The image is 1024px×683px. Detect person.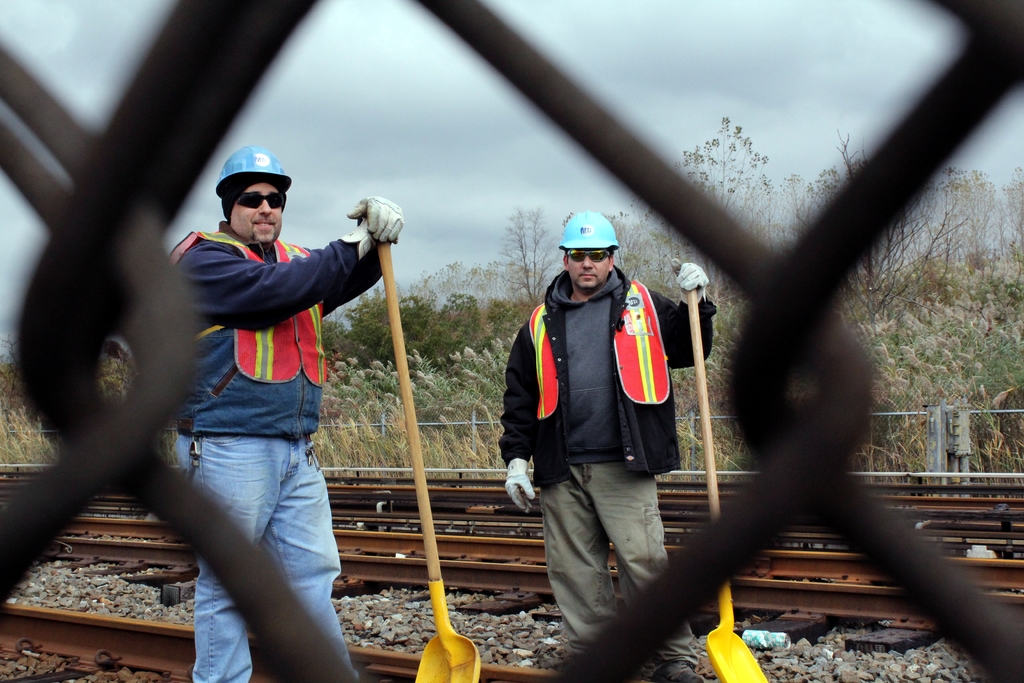
Detection: (x1=163, y1=144, x2=405, y2=682).
